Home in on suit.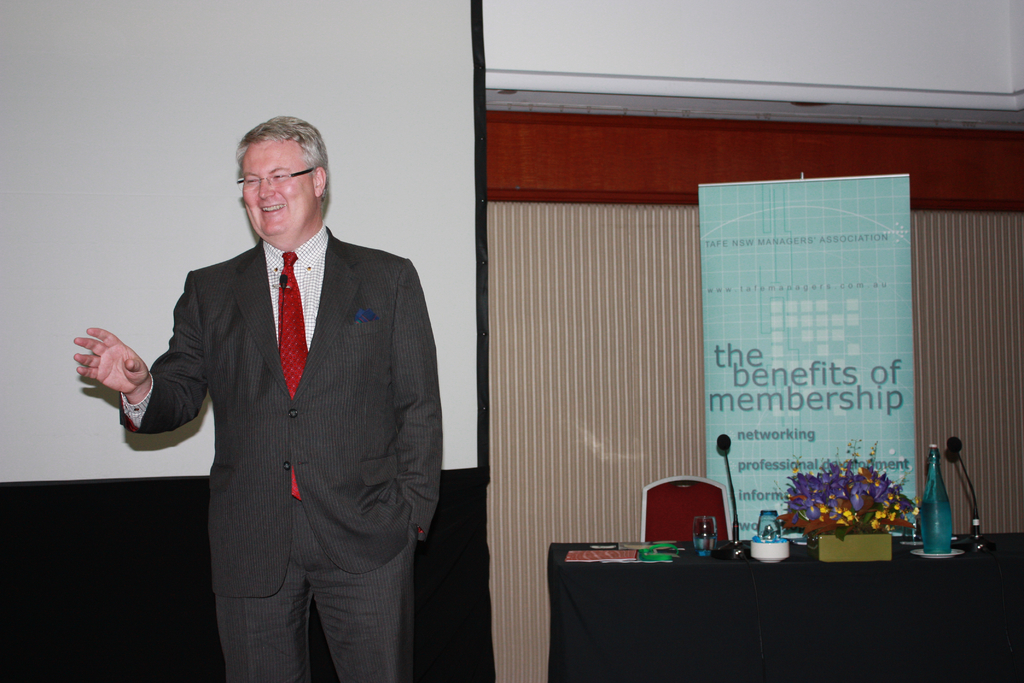
Homed in at {"left": 121, "top": 133, "right": 445, "bottom": 670}.
